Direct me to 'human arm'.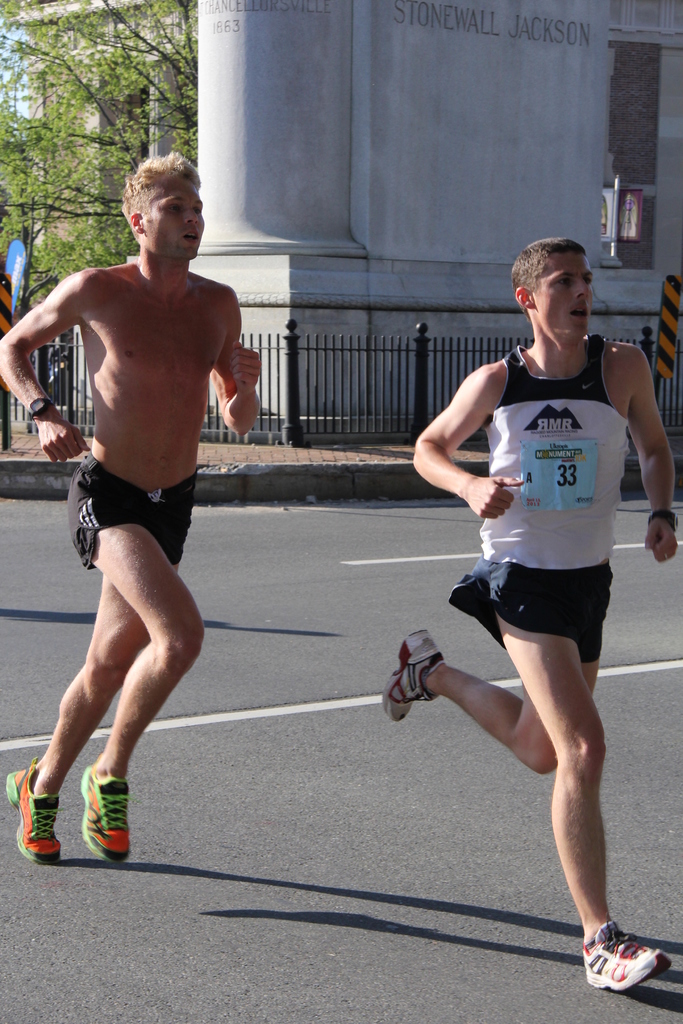
Direction: 409, 366, 527, 510.
